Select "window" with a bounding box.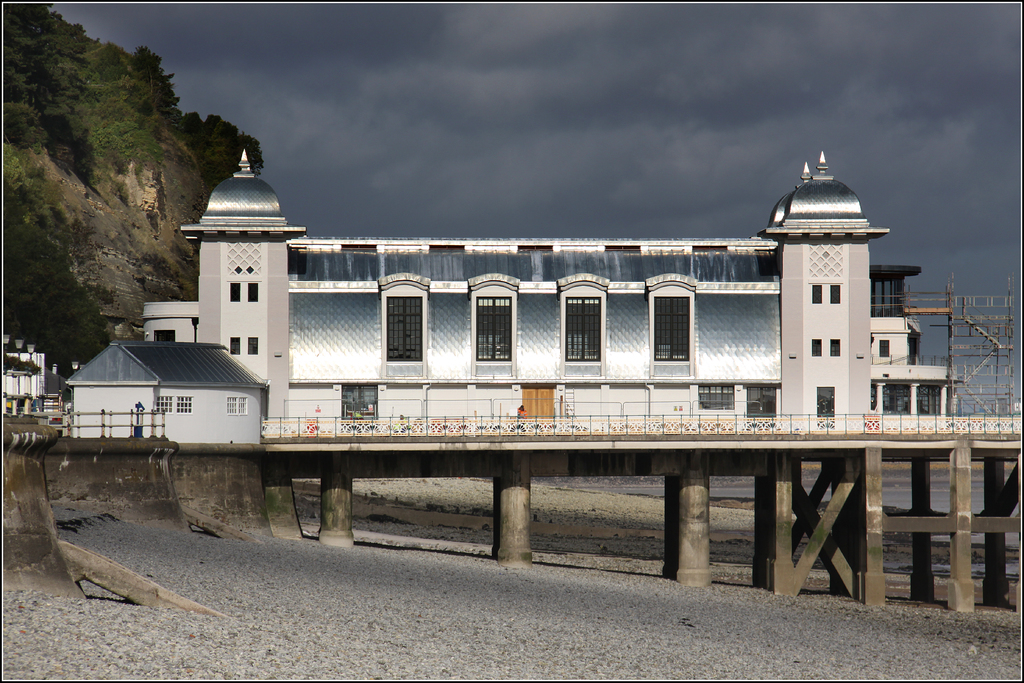
[x1=834, y1=336, x2=841, y2=358].
